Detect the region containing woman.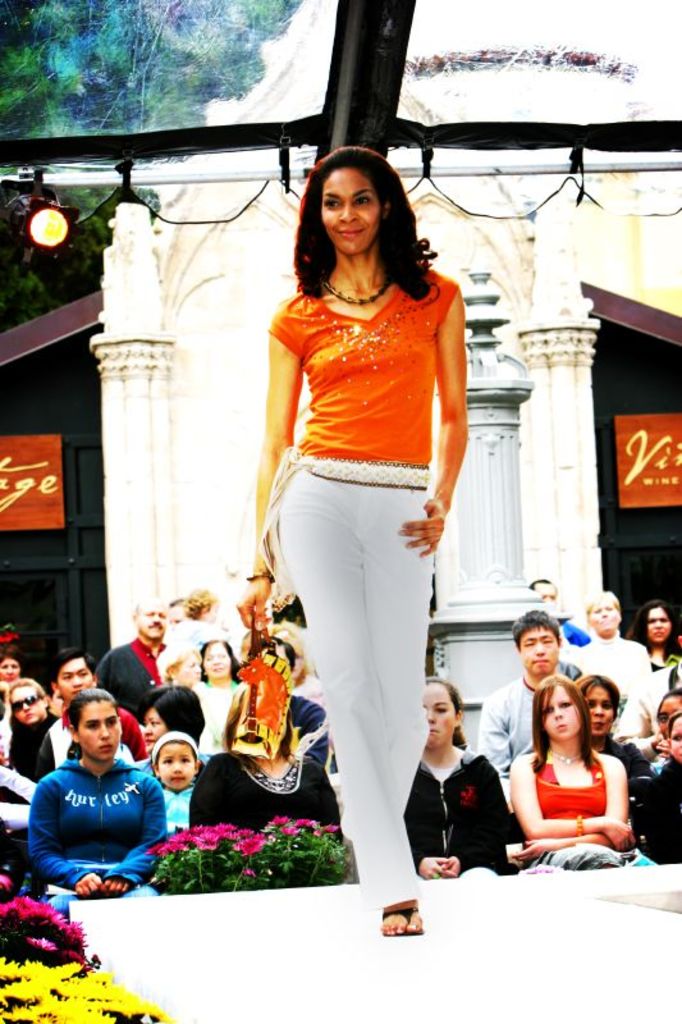
[508, 669, 646, 877].
